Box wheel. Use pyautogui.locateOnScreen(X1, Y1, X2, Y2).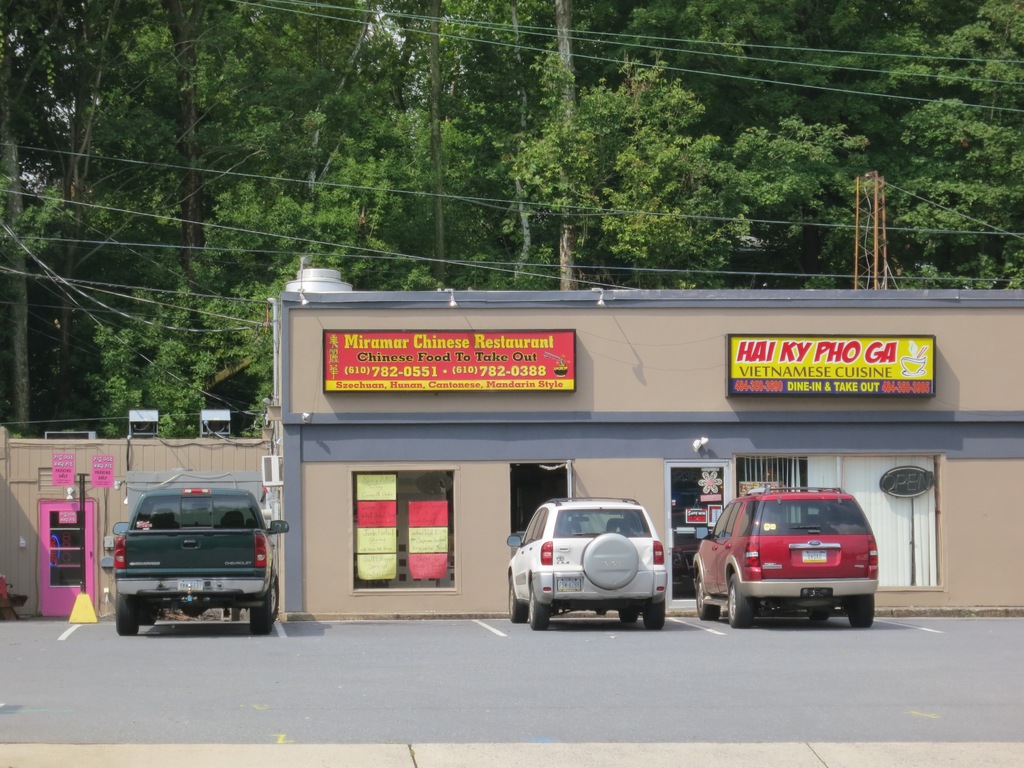
pyautogui.locateOnScreen(694, 575, 724, 622).
